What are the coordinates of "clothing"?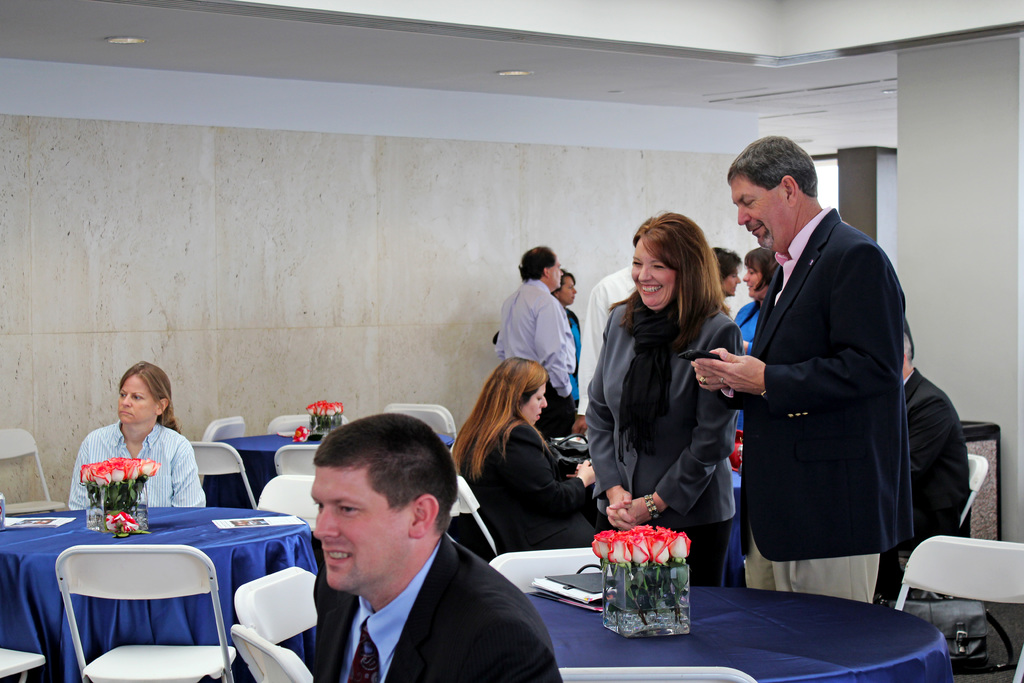
<box>732,297,764,435</box>.
